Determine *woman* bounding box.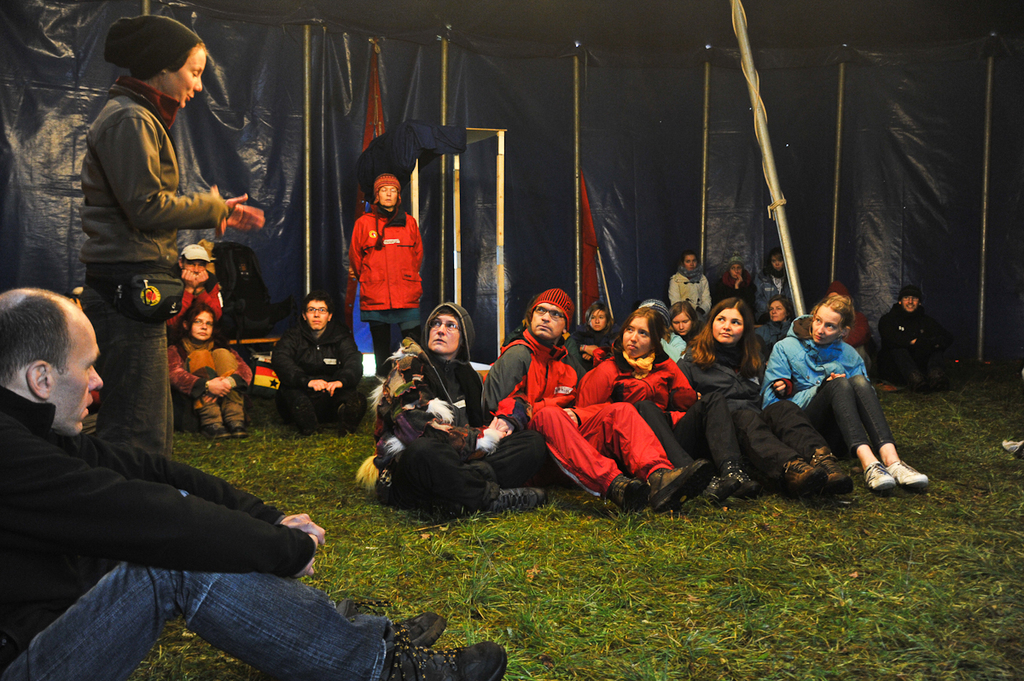
Determined: Rect(749, 243, 794, 298).
